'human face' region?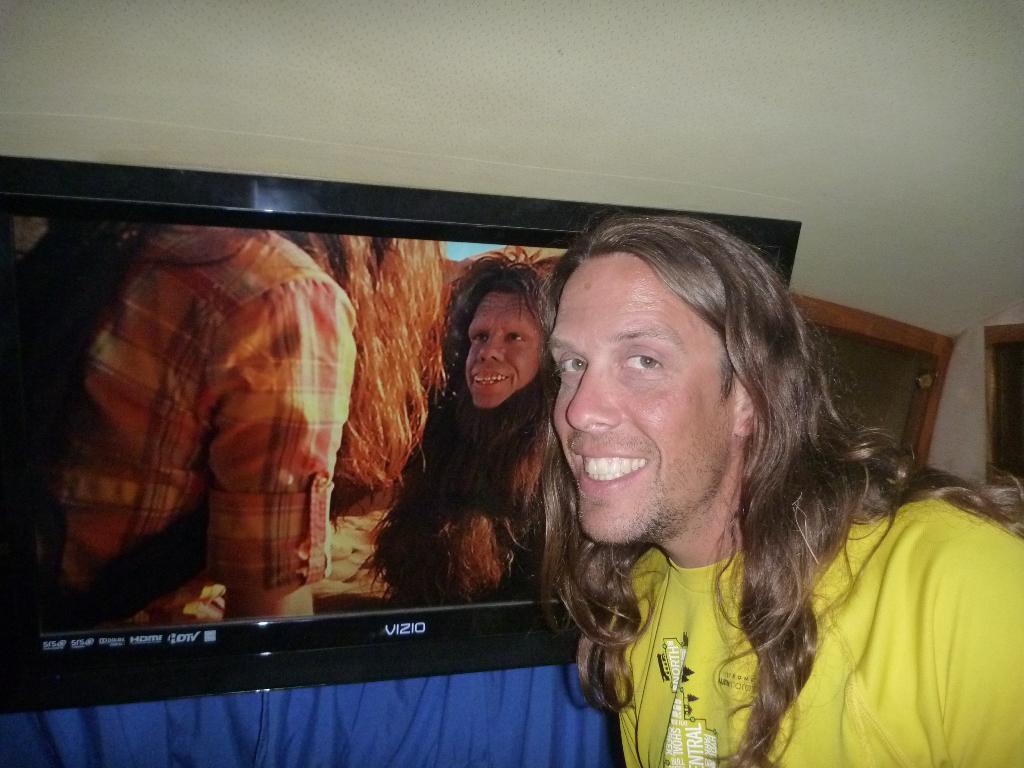
box(461, 289, 541, 409)
